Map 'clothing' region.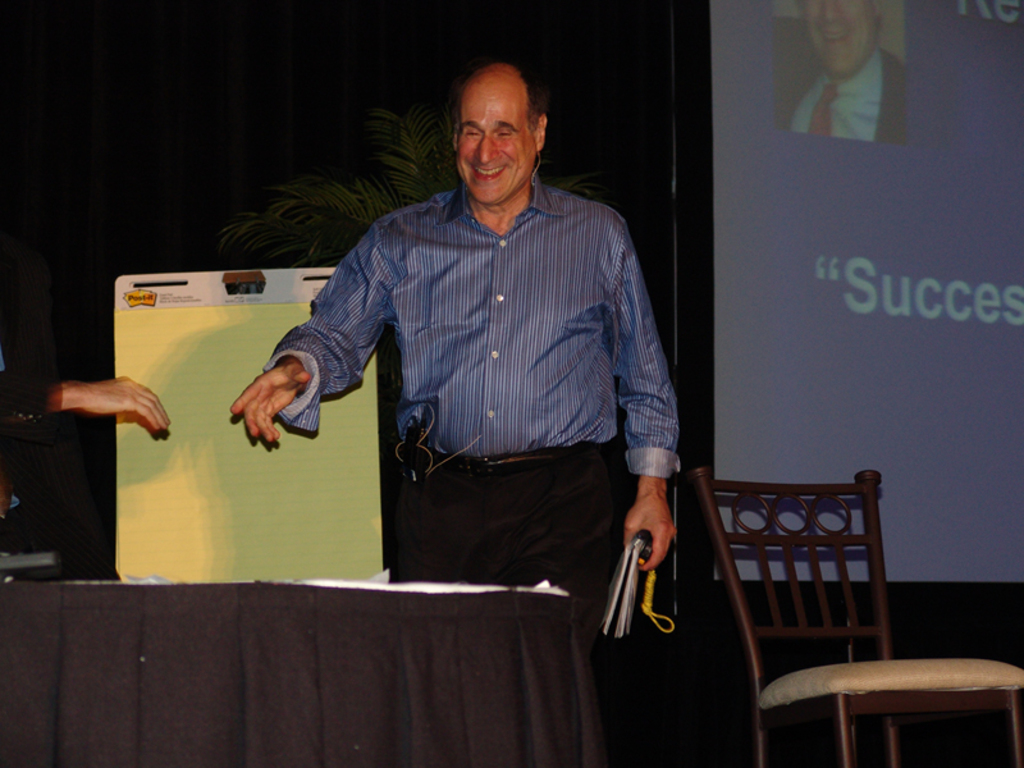
Mapped to 0,364,58,421.
